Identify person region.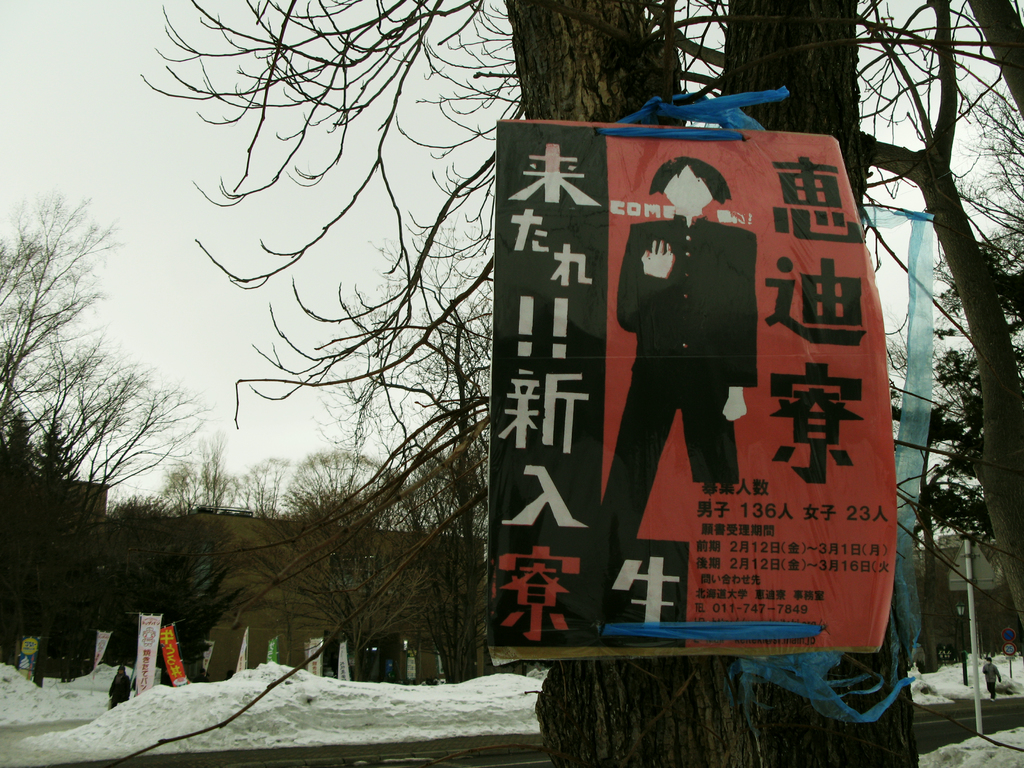
Region: bbox=[601, 155, 756, 538].
